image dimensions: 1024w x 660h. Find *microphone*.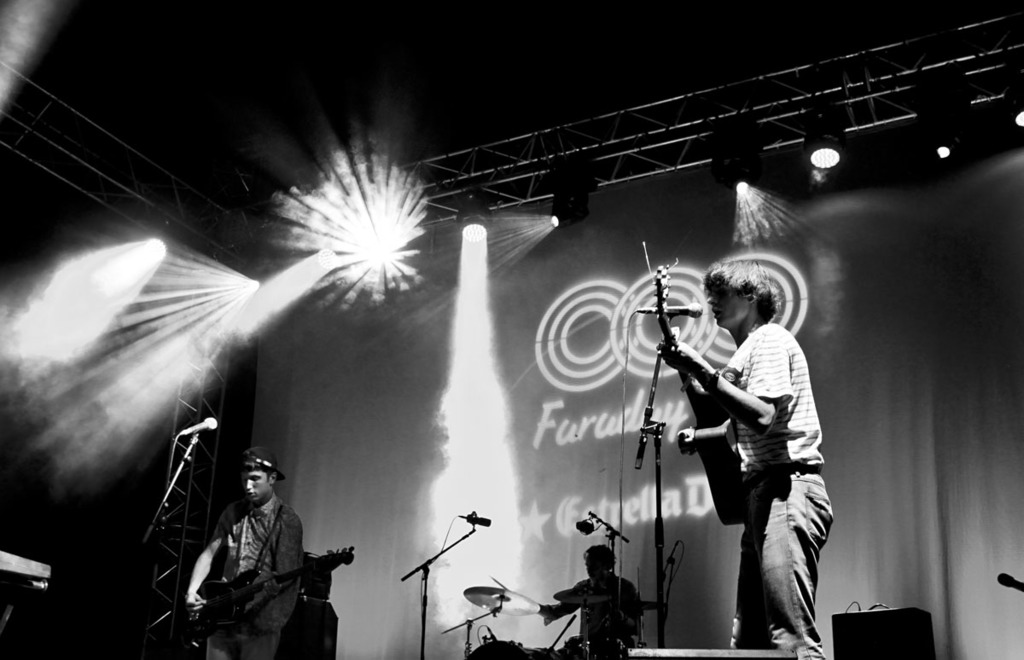
[177, 415, 218, 434].
